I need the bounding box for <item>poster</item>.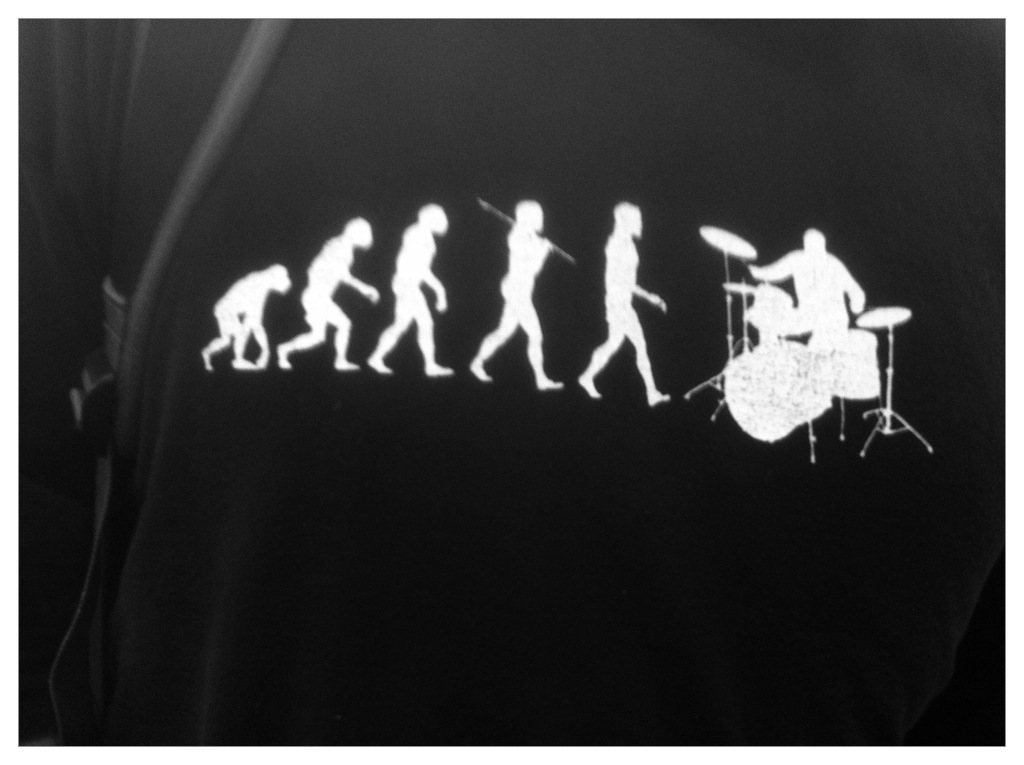
Here it is: box=[9, 16, 1012, 746].
